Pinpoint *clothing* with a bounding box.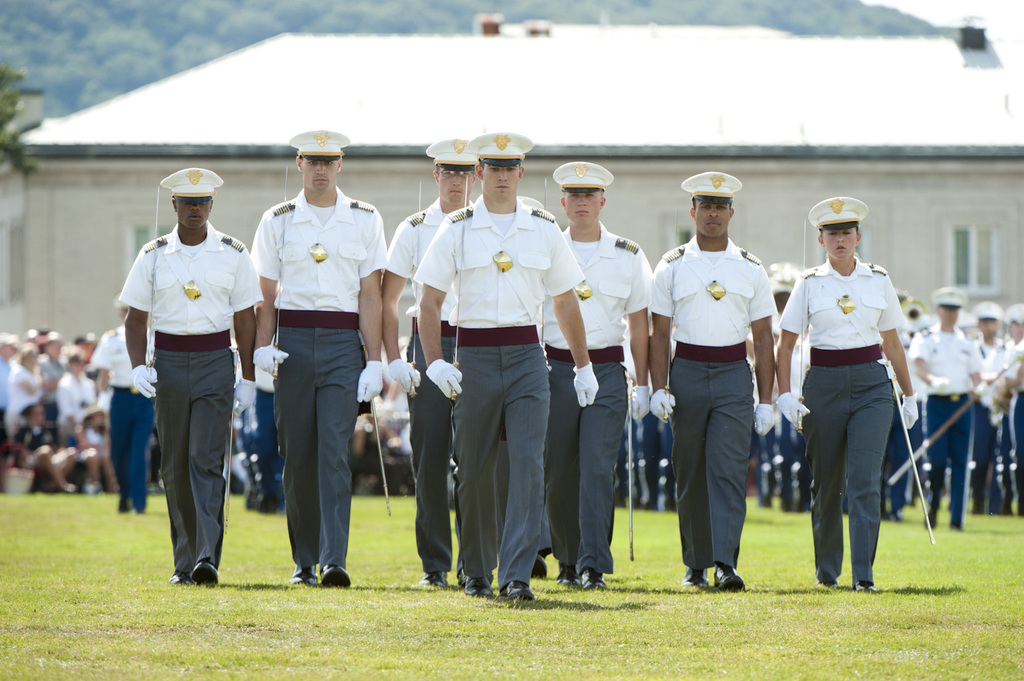
{"left": 273, "top": 319, "right": 369, "bottom": 561}.
